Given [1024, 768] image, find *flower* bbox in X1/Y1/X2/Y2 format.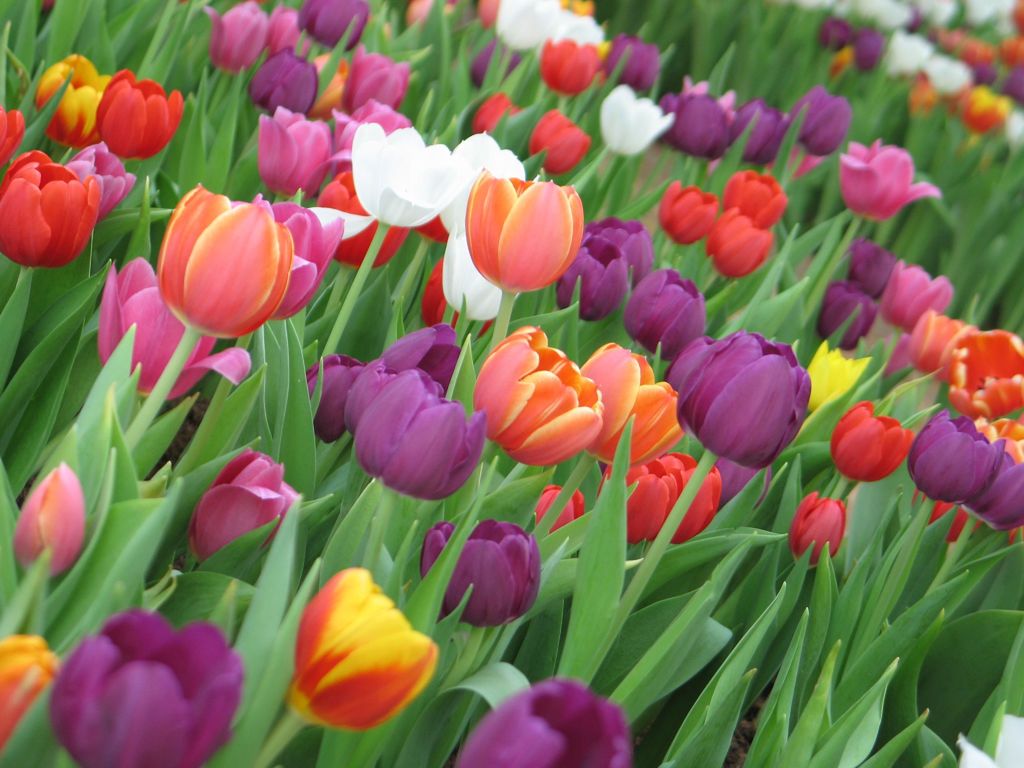
12/465/88/582.
